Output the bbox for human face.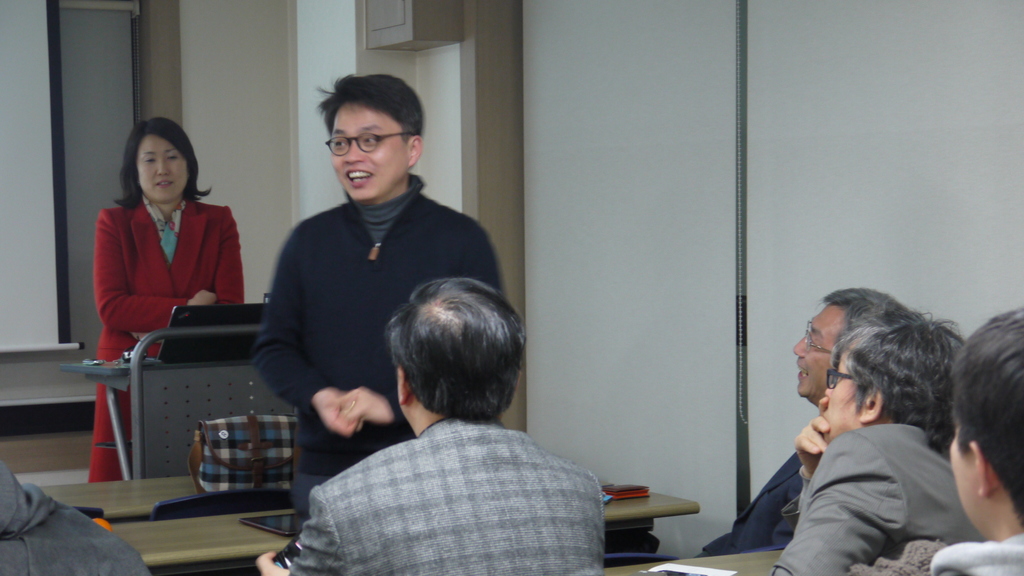
l=791, t=303, r=849, b=399.
